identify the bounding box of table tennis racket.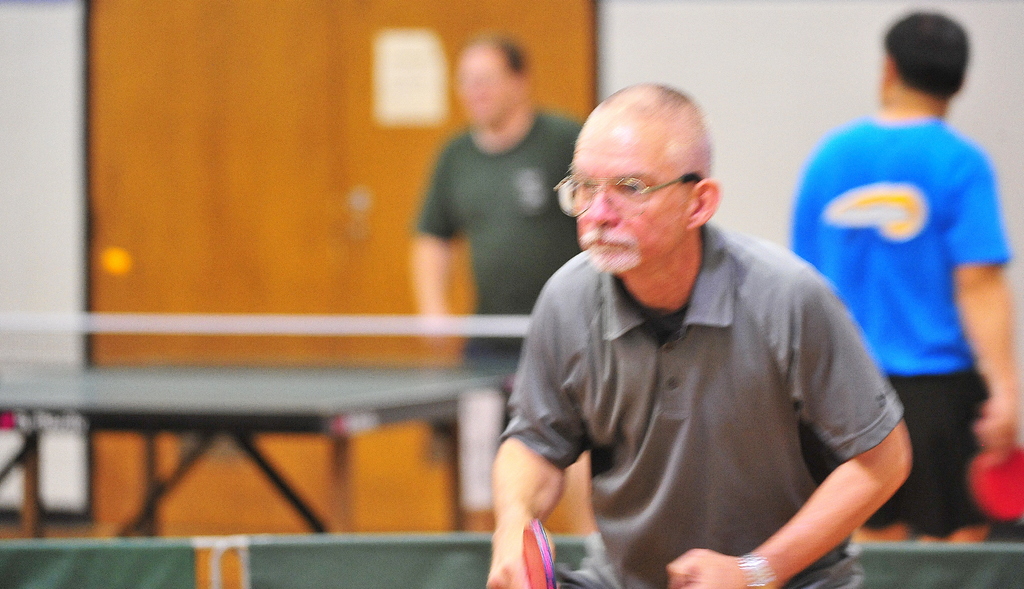
521, 517, 561, 588.
